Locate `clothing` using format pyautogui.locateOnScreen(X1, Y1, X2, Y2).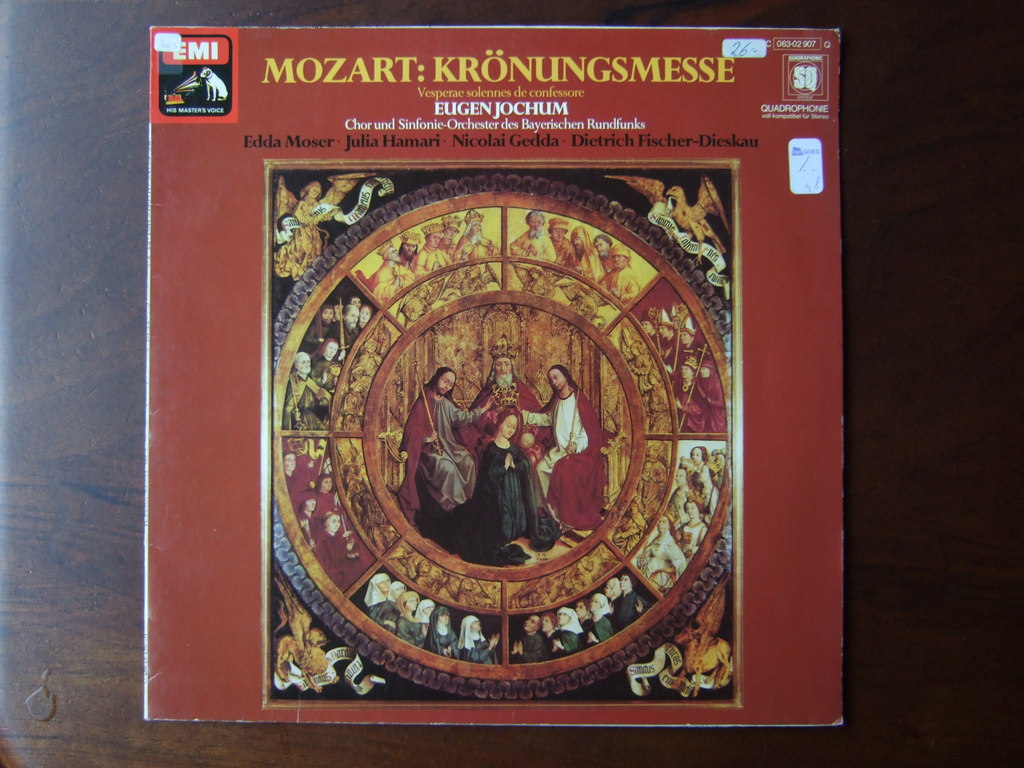
pyautogui.locateOnScreen(642, 458, 668, 514).
